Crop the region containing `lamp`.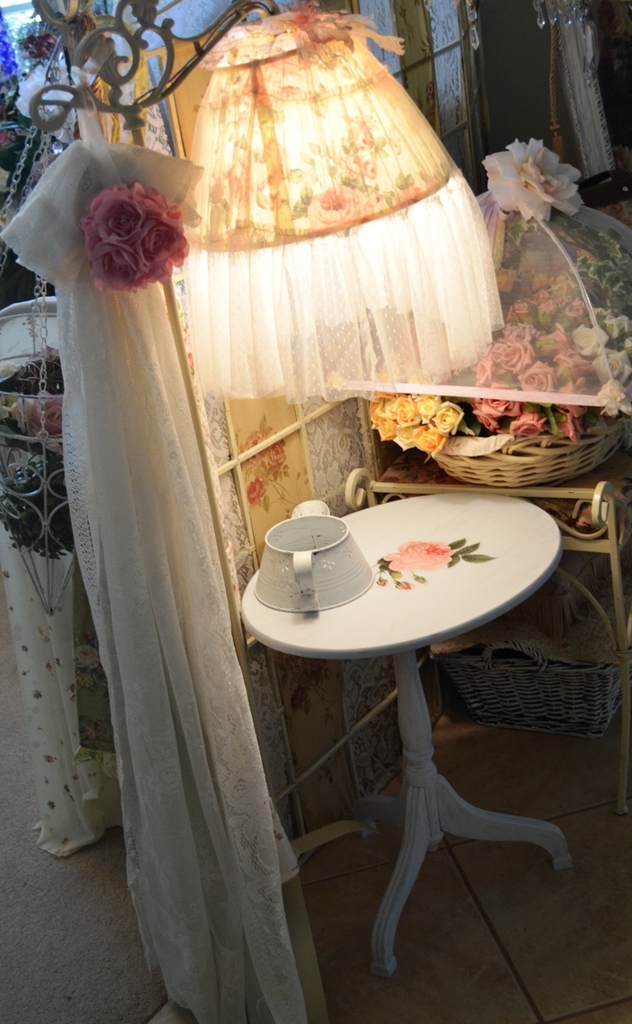
Crop region: bbox(132, 0, 509, 425).
